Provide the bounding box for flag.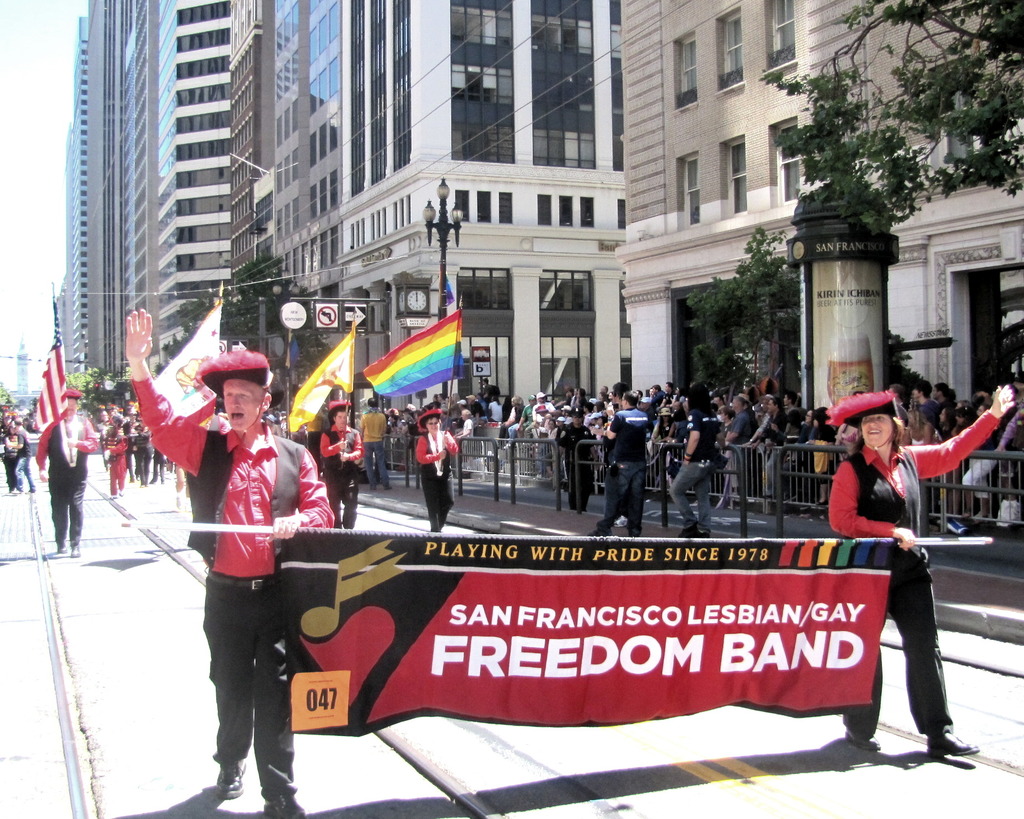
<bbox>25, 281, 67, 466</bbox>.
